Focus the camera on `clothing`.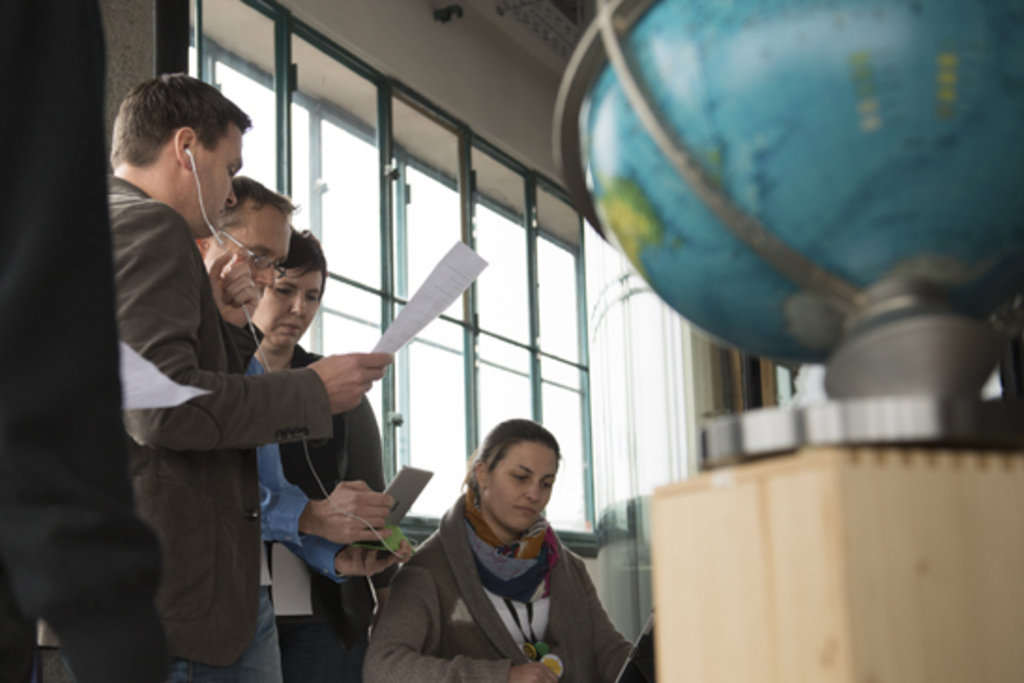
Focus region: [167,586,285,681].
